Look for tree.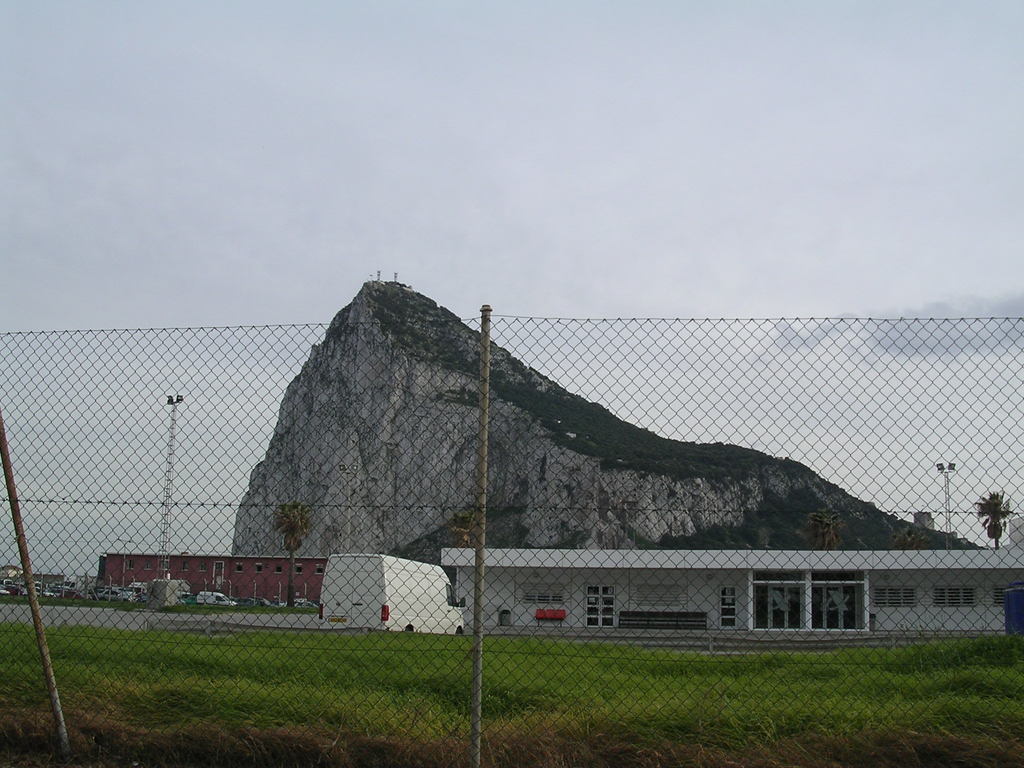
Found: x1=970 y1=486 x2=1023 y2=546.
